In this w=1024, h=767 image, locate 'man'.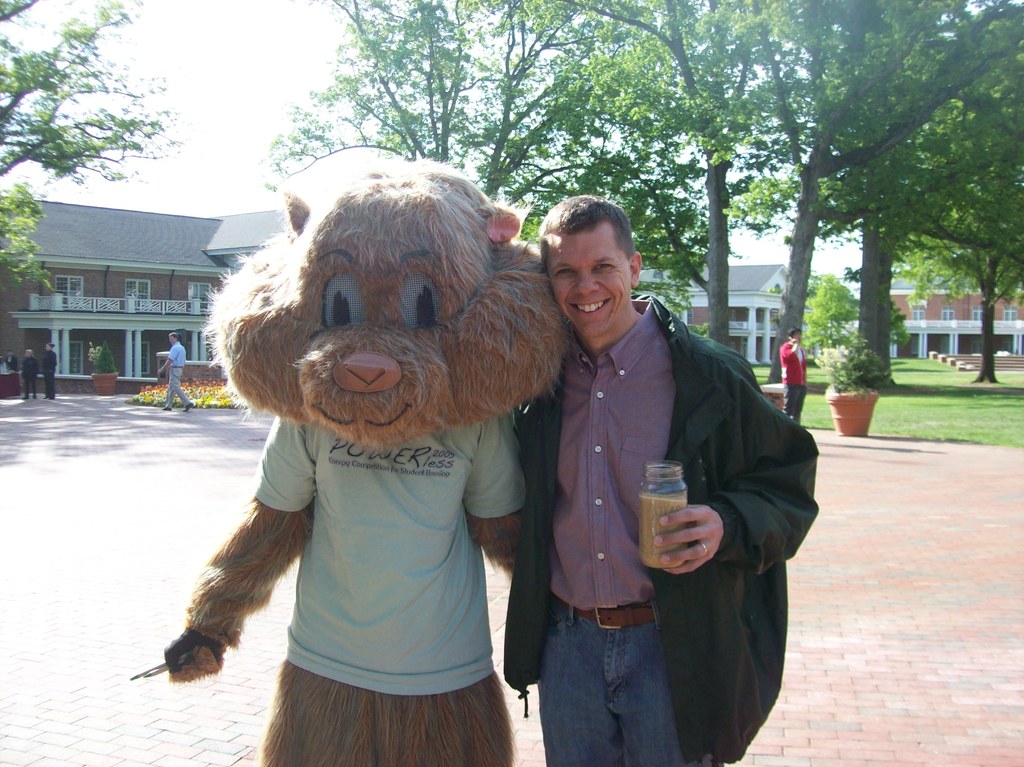
Bounding box: select_region(156, 331, 191, 410).
